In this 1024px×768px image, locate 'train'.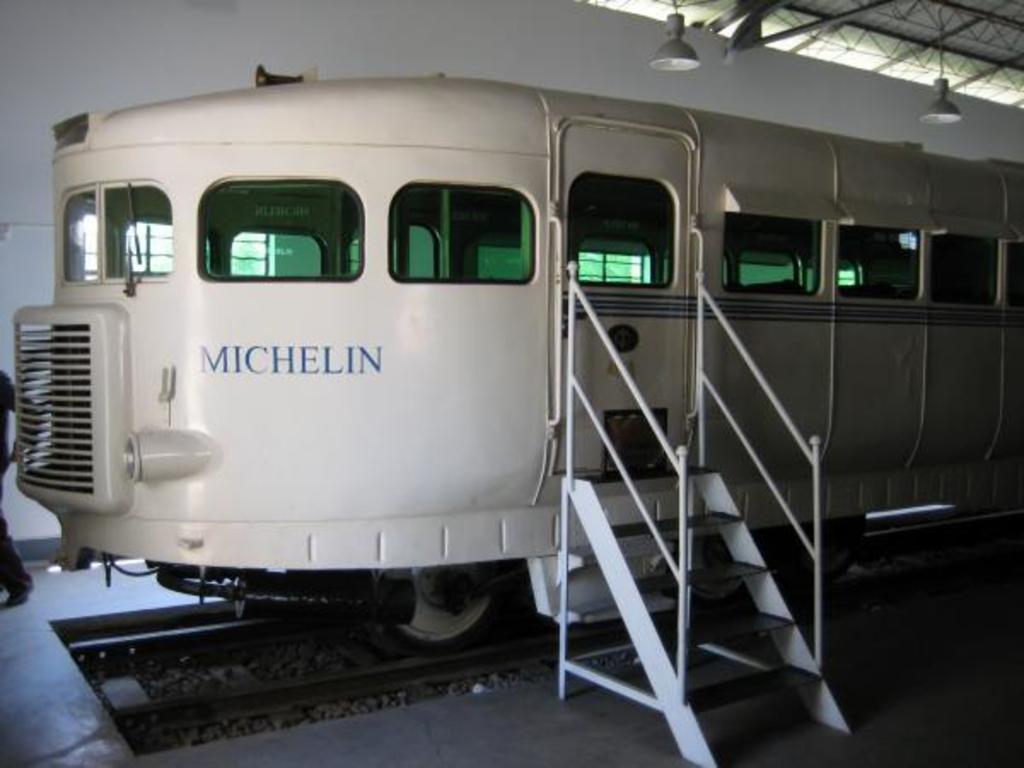
Bounding box: BBox(10, 65, 1022, 657).
